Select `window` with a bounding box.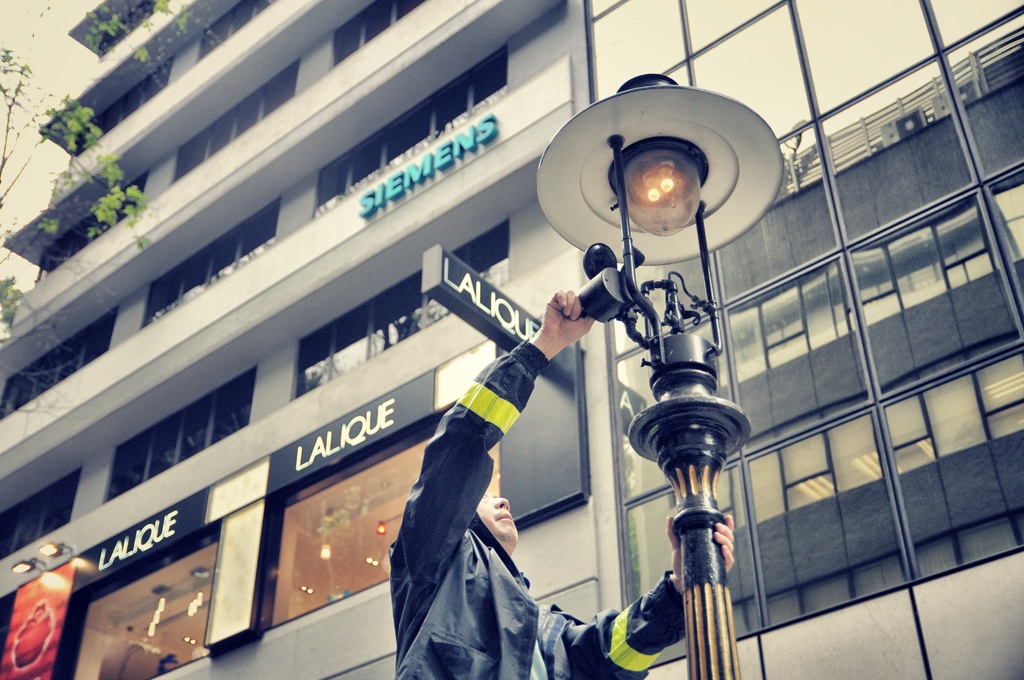
{"x1": 328, "y1": 0, "x2": 438, "y2": 69}.
